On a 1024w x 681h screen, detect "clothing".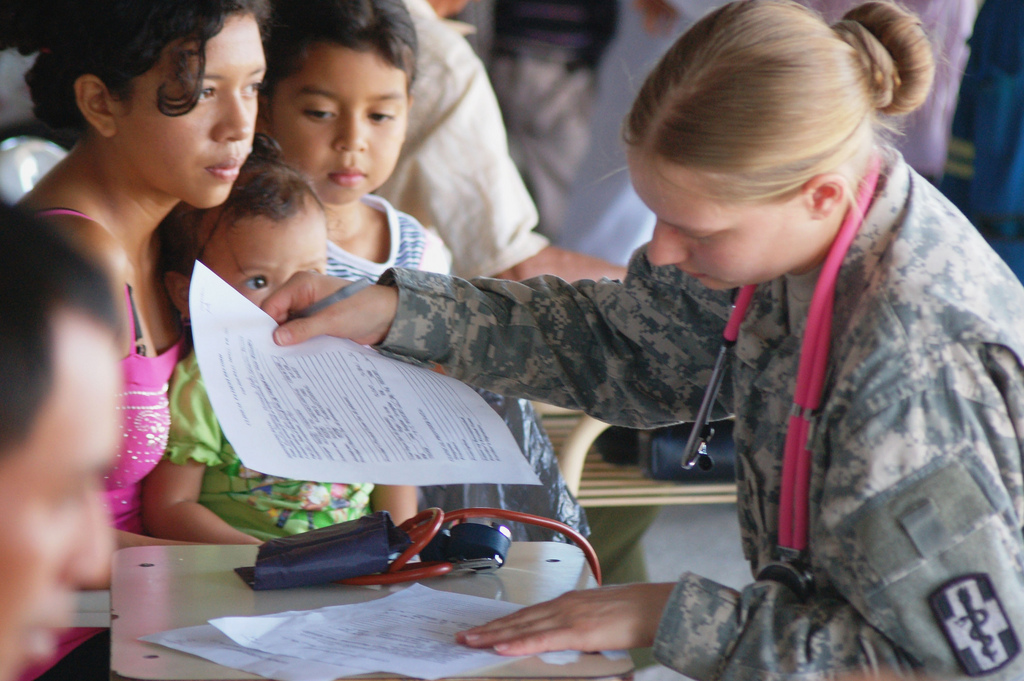
(left=420, top=68, right=990, bottom=658).
